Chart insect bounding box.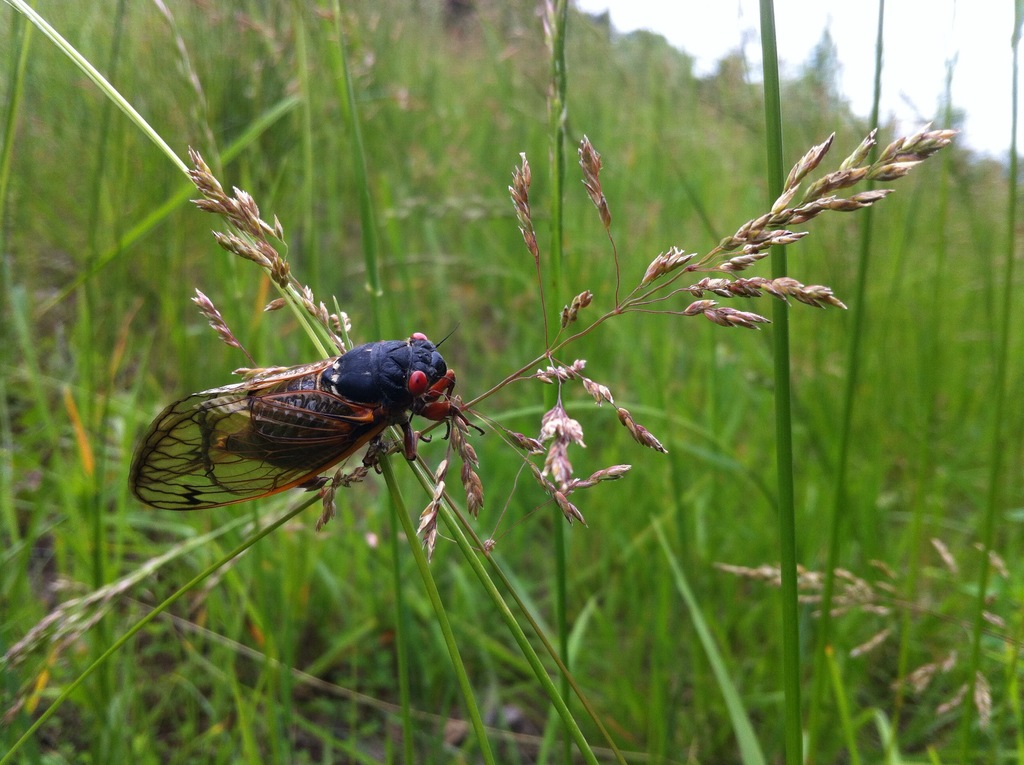
Charted: [left=128, top=322, right=485, bottom=517].
